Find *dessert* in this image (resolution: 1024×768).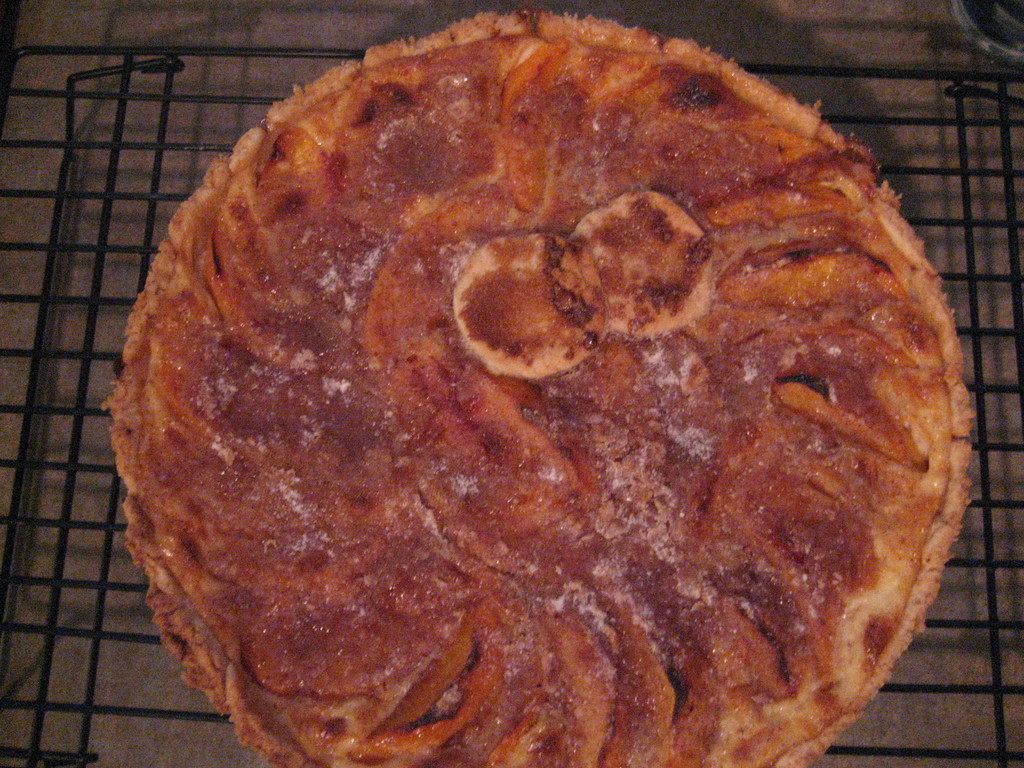
<box>104,4,979,767</box>.
